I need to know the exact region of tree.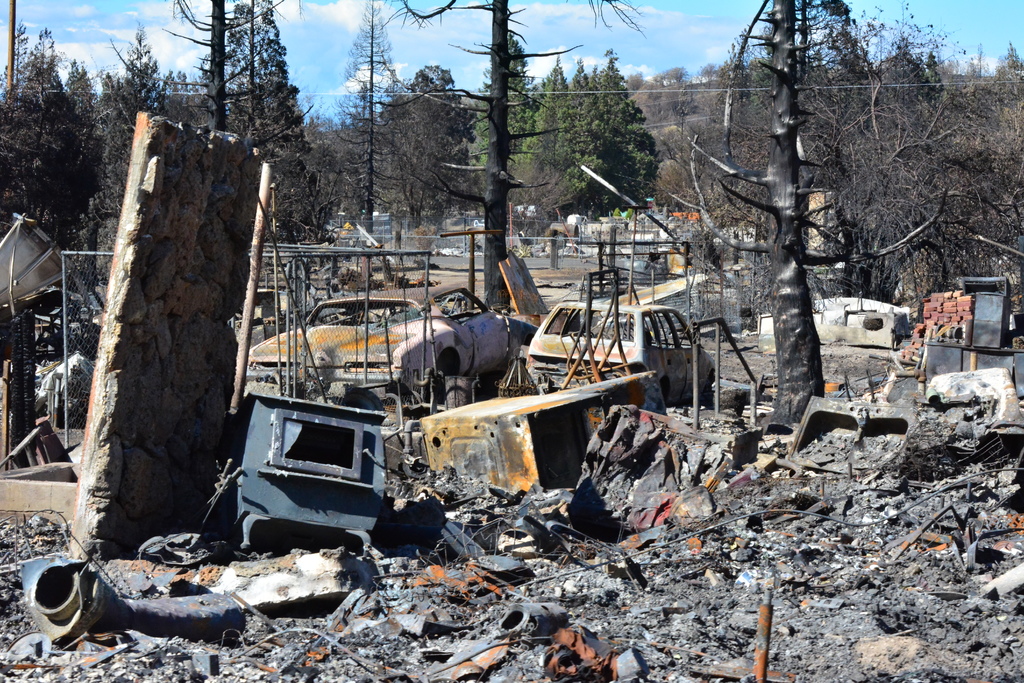
Region: Rect(634, 65, 688, 136).
